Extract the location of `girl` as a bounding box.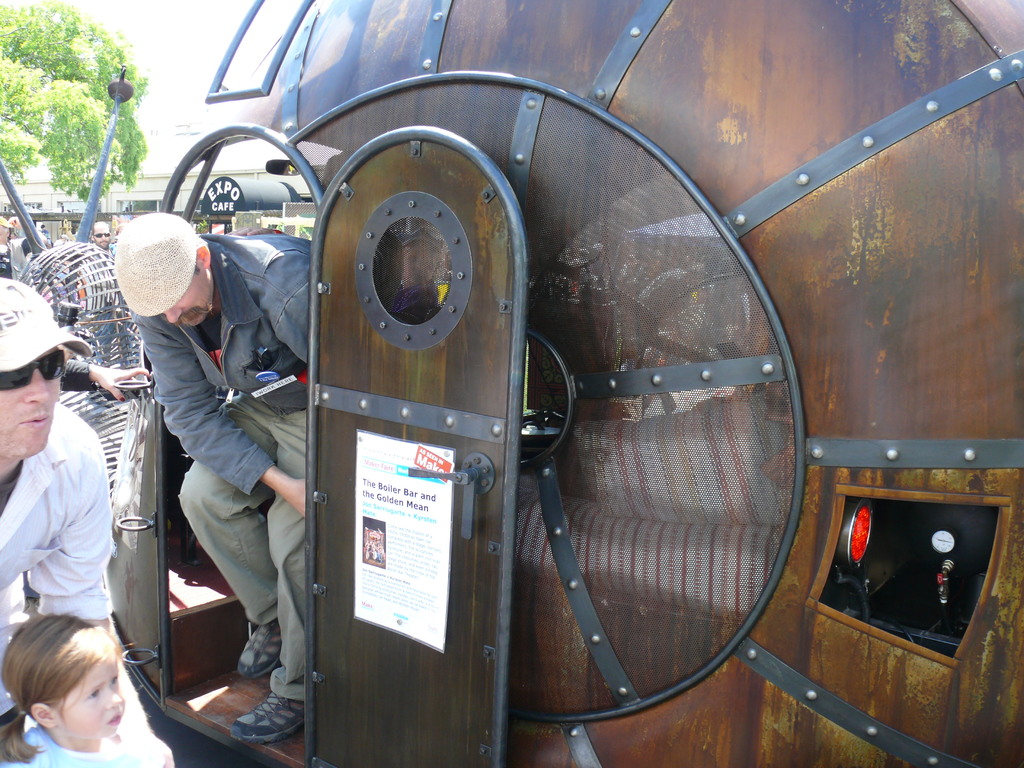
rect(0, 609, 173, 767).
